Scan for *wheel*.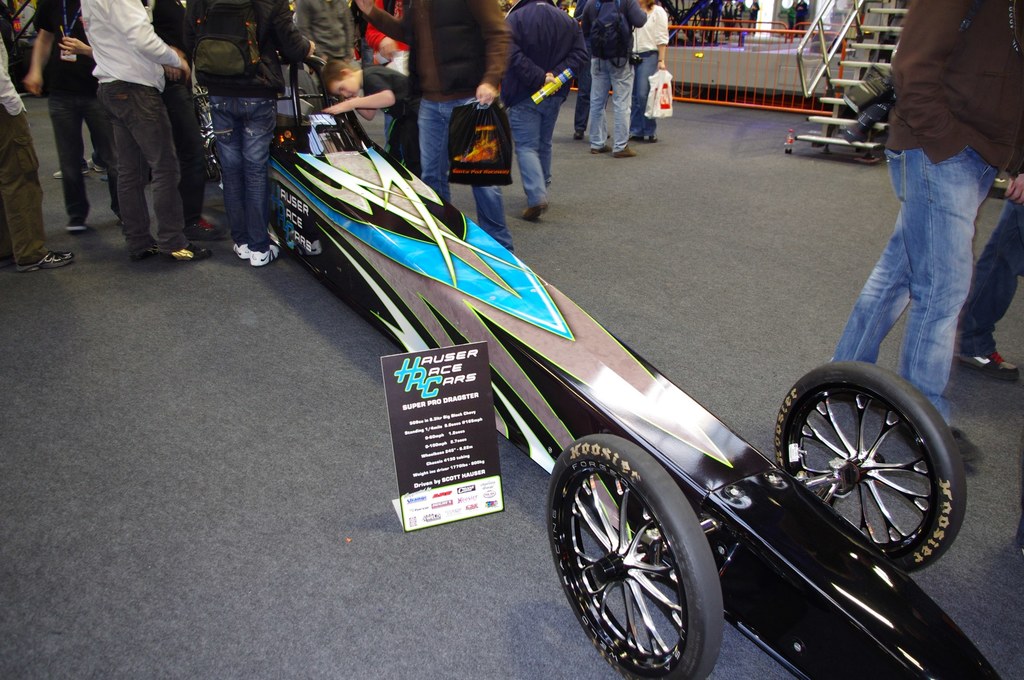
Scan result: (792, 359, 967, 562).
